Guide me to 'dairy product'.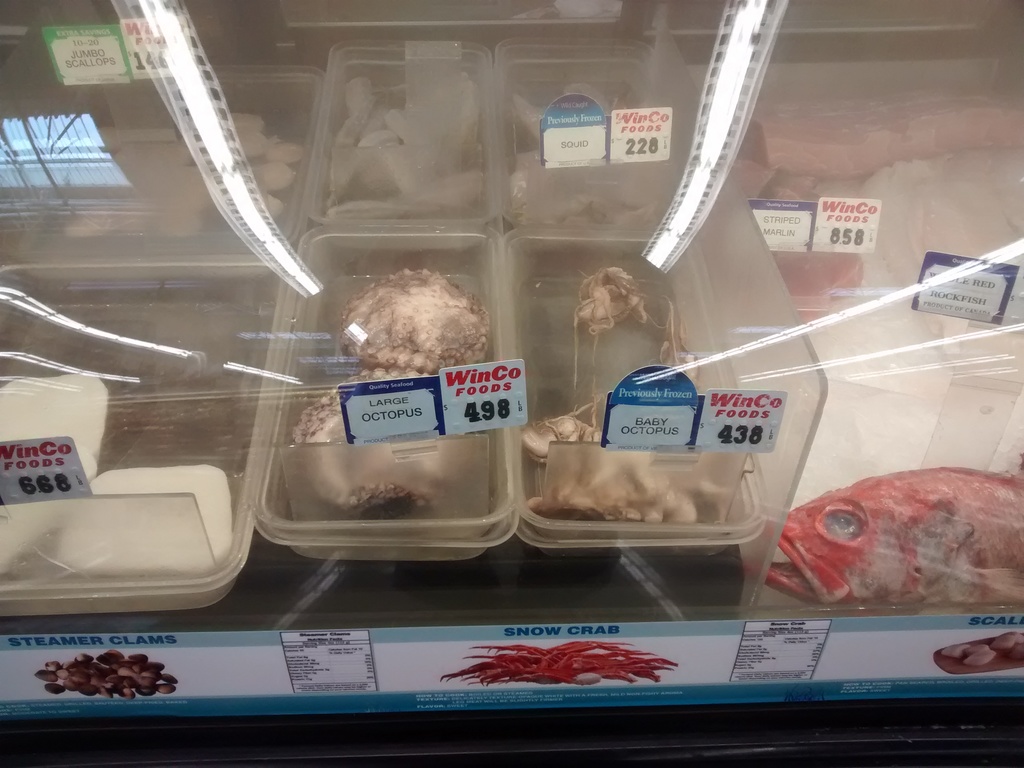
Guidance: Rect(342, 256, 485, 401).
